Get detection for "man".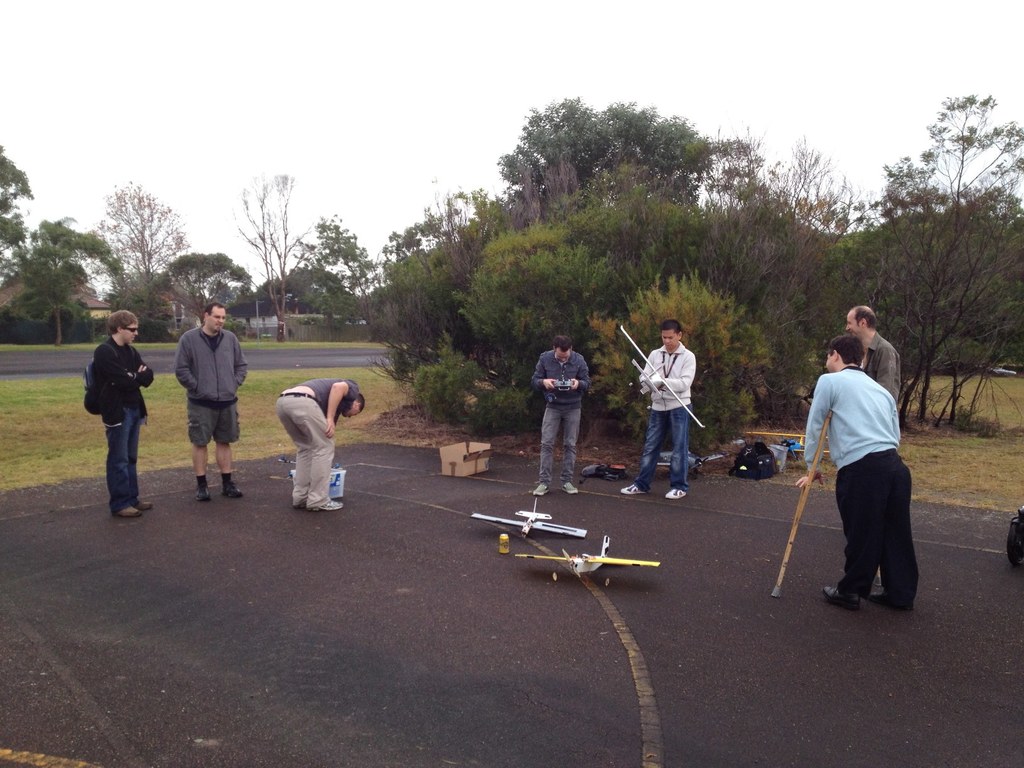
Detection: left=525, top=339, right=593, bottom=499.
